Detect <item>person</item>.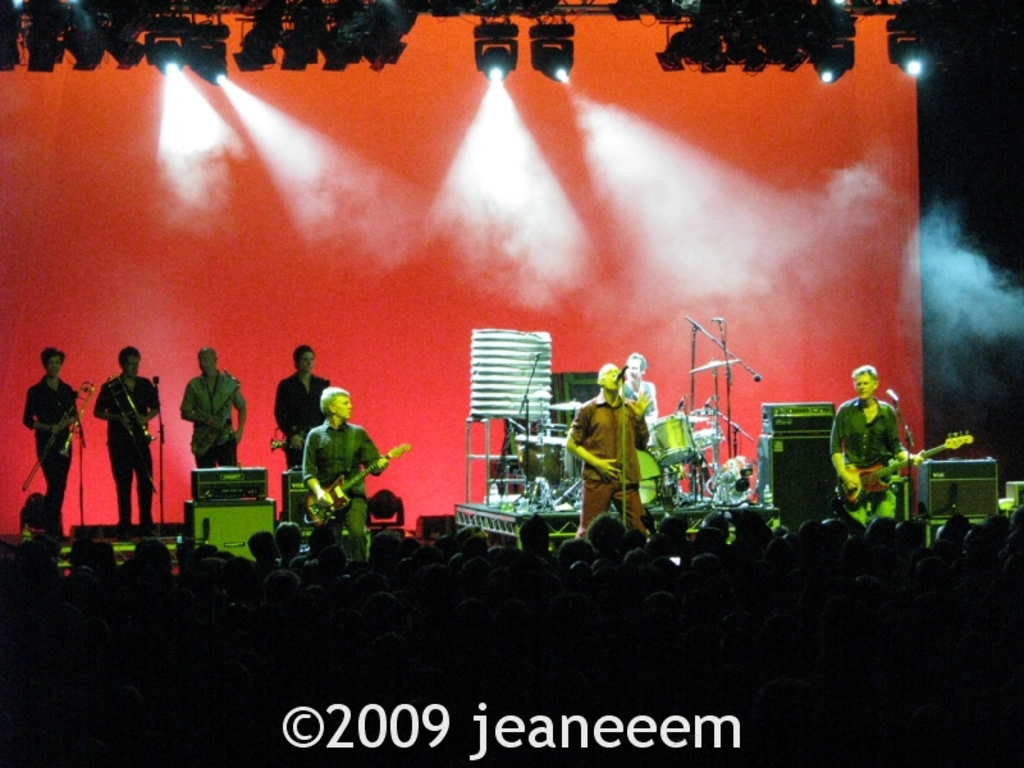
Detected at region(278, 339, 330, 463).
